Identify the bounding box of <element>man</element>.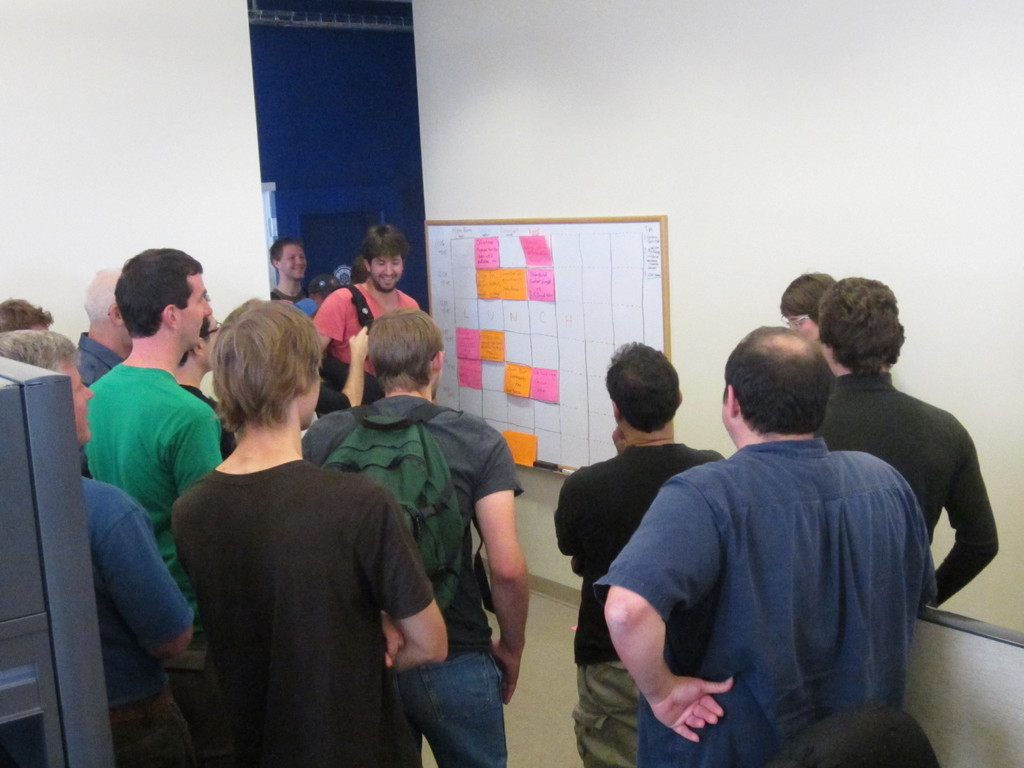
select_region(86, 243, 222, 644).
